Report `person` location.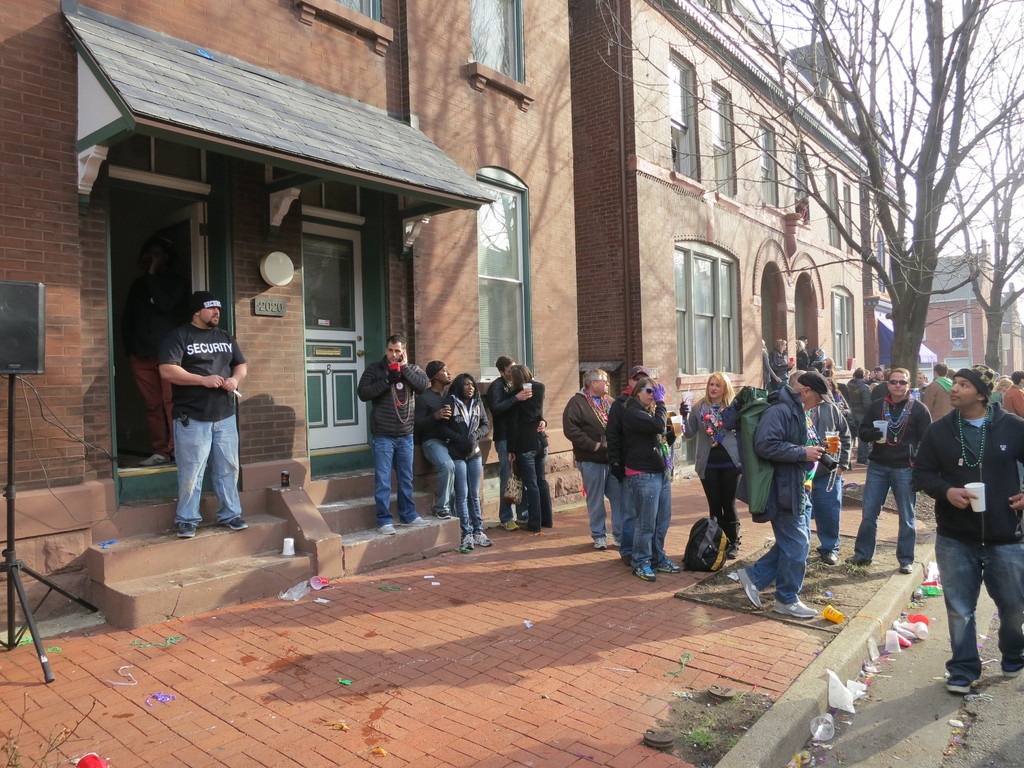
Report: bbox=(561, 367, 612, 557).
